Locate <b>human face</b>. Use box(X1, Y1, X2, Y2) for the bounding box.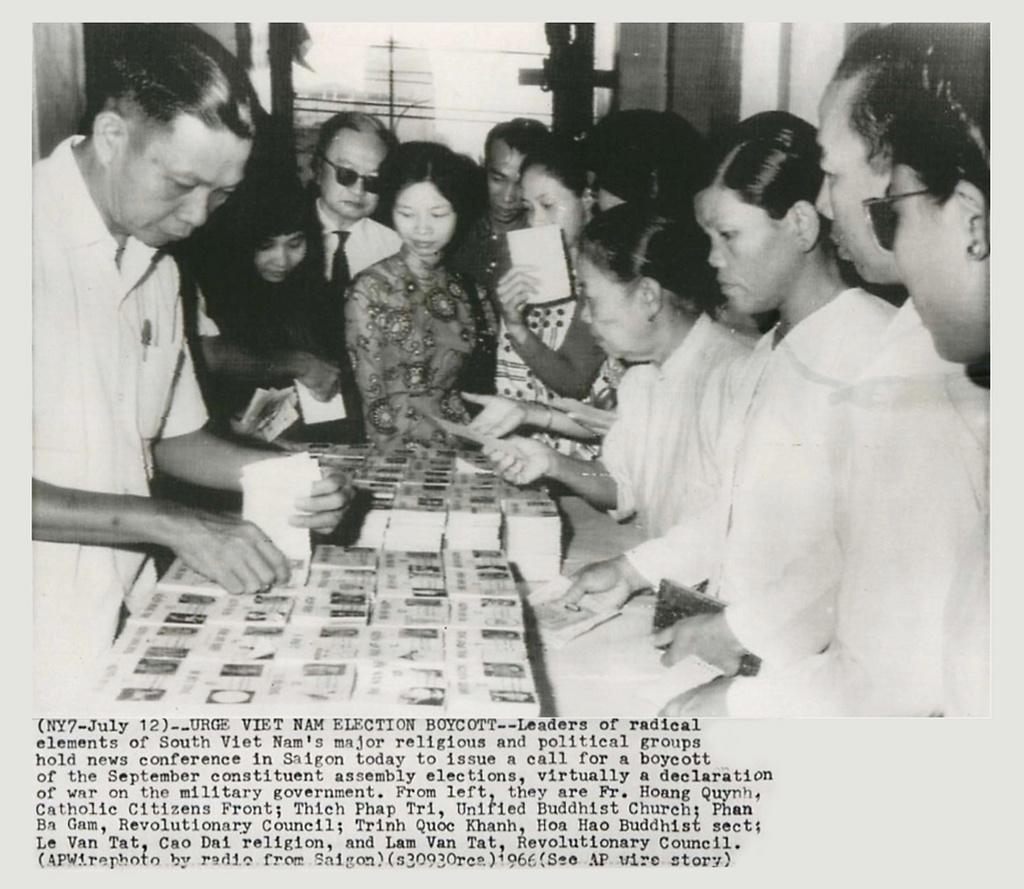
box(323, 132, 389, 215).
